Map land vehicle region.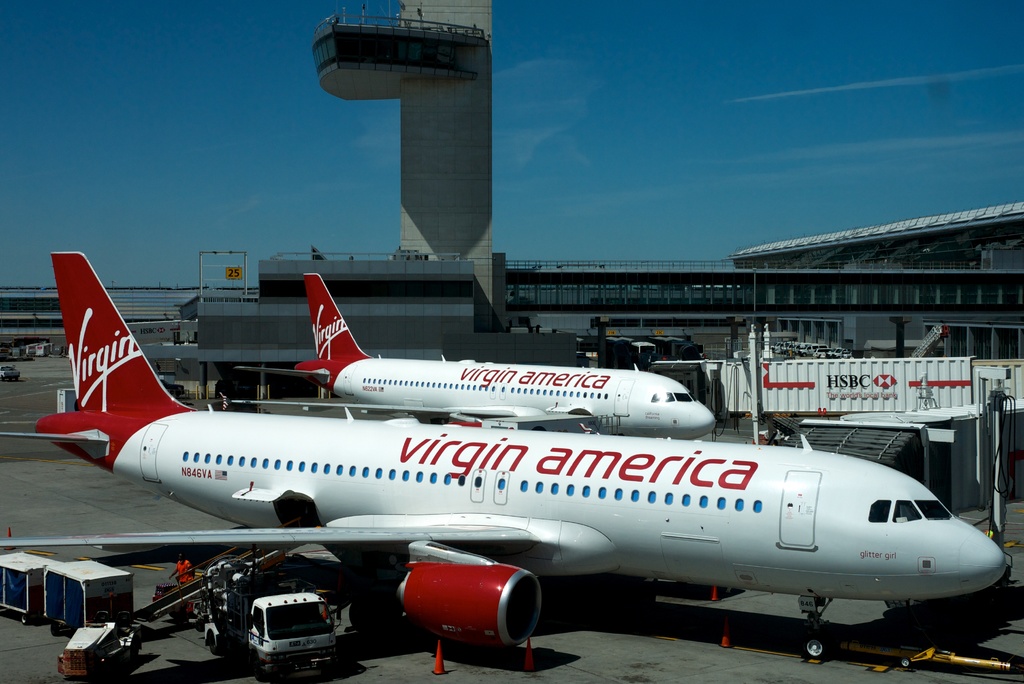
Mapped to region(0, 247, 1023, 601).
